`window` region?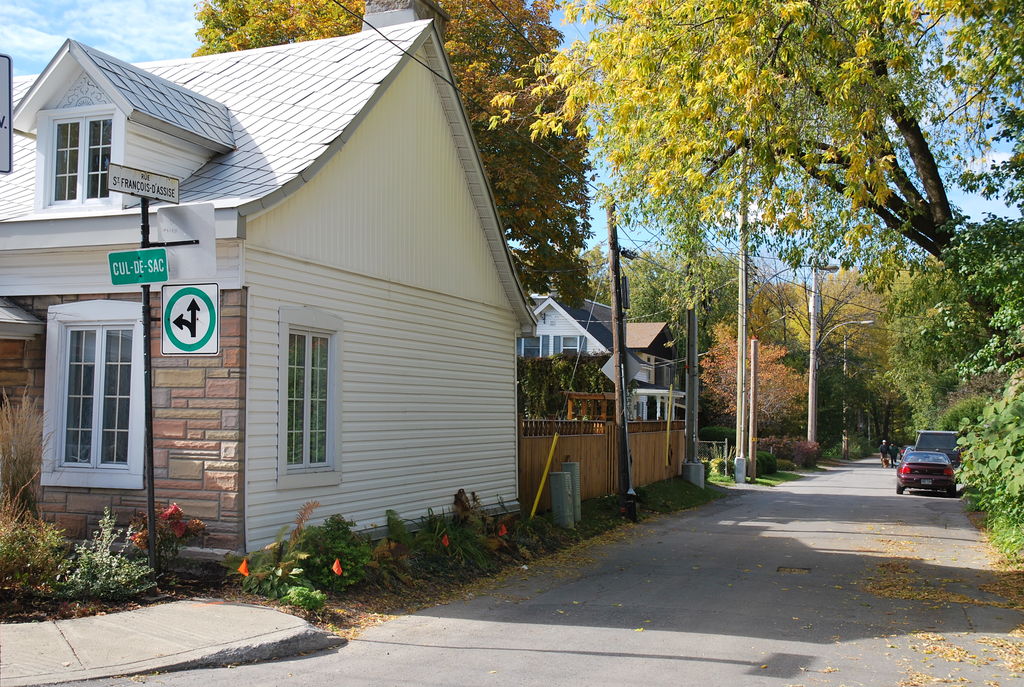
select_region(557, 334, 580, 354)
